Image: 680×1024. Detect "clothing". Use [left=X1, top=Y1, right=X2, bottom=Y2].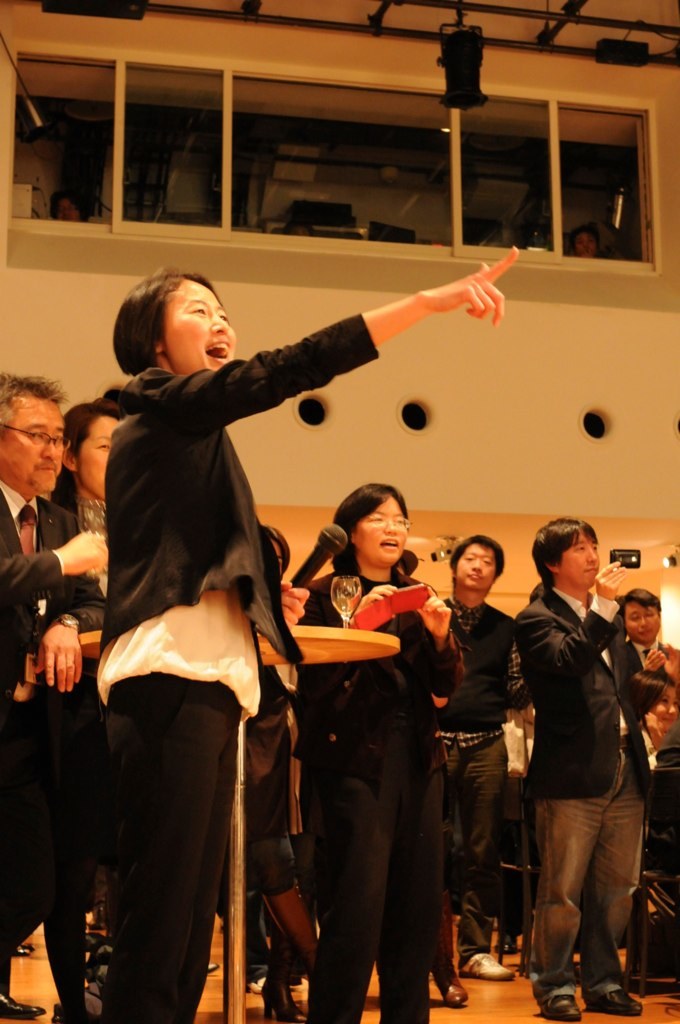
[left=518, top=542, right=652, bottom=969].
